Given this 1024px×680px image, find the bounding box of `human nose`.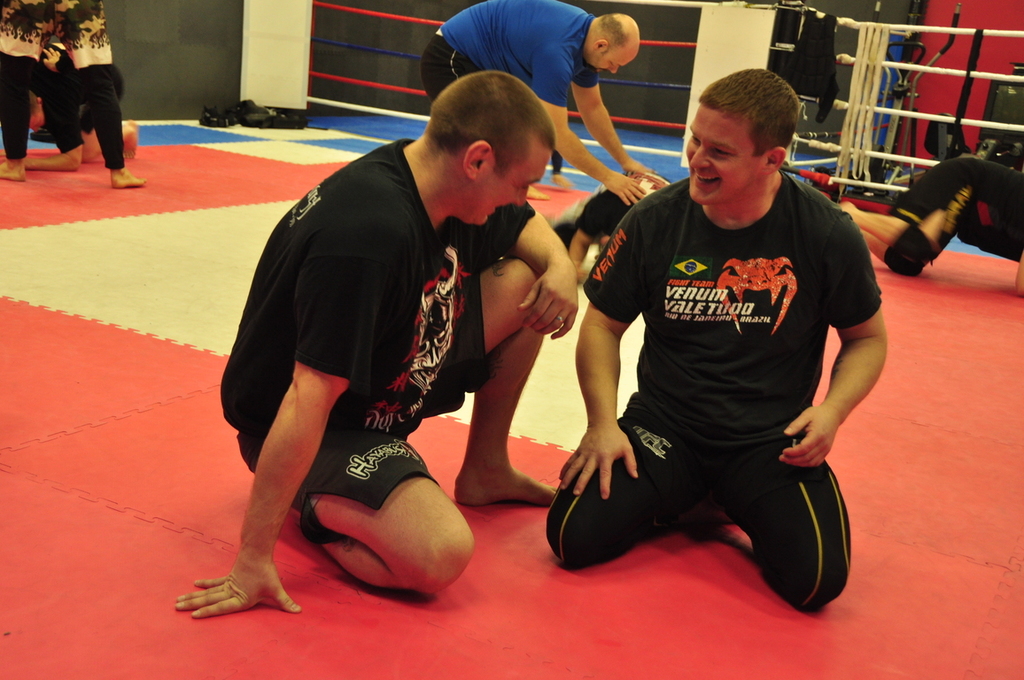
box=[687, 142, 714, 173].
